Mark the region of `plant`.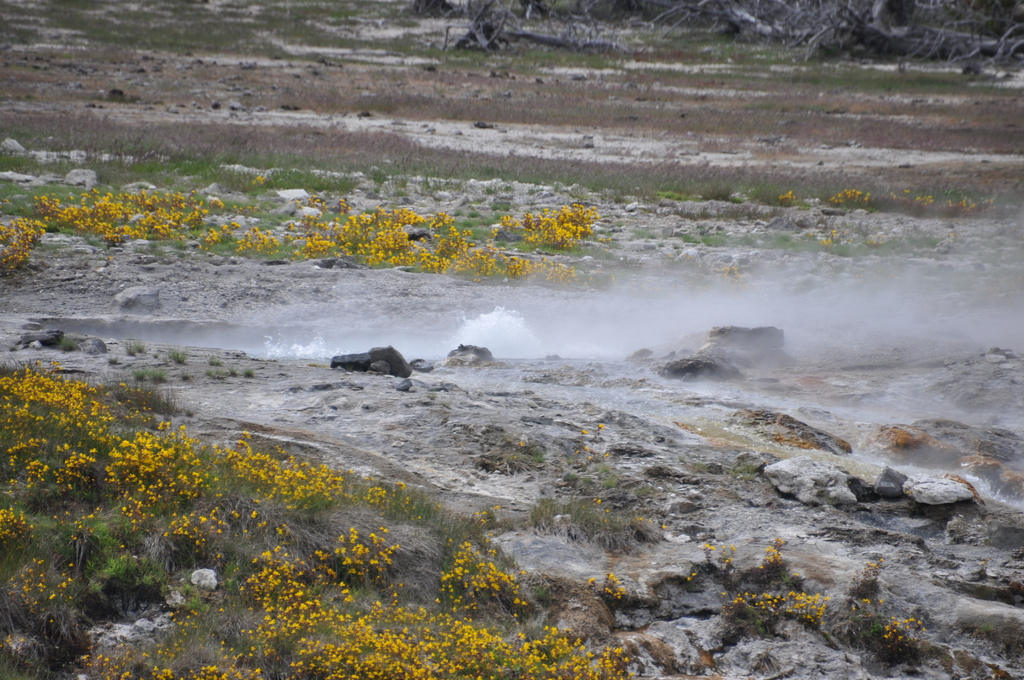
Region: Rect(909, 185, 932, 226).
